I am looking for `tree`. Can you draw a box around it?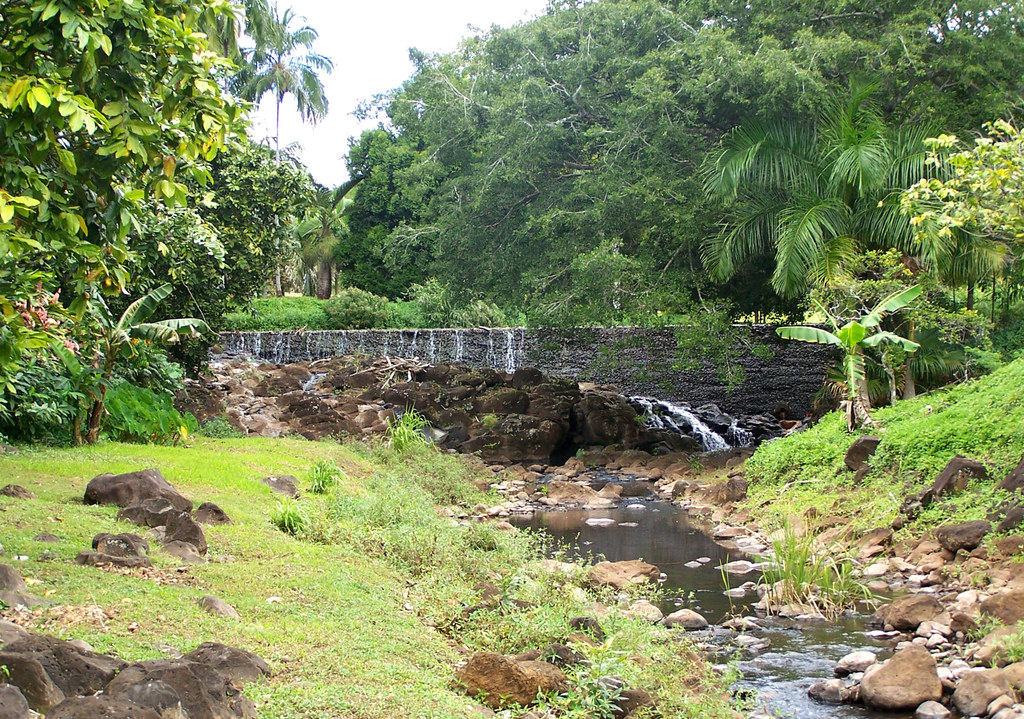
Sure, the bounding box is x1=373 y1=215 x2=432 y2=282.
